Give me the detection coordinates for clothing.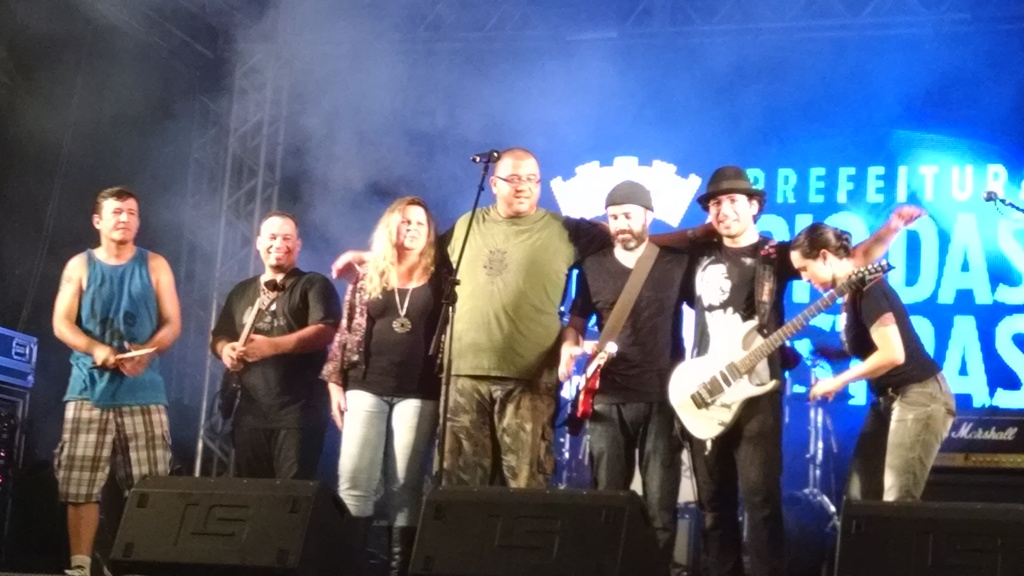
pyautogui.locateOnScreen(689, 233, 787, 572).
